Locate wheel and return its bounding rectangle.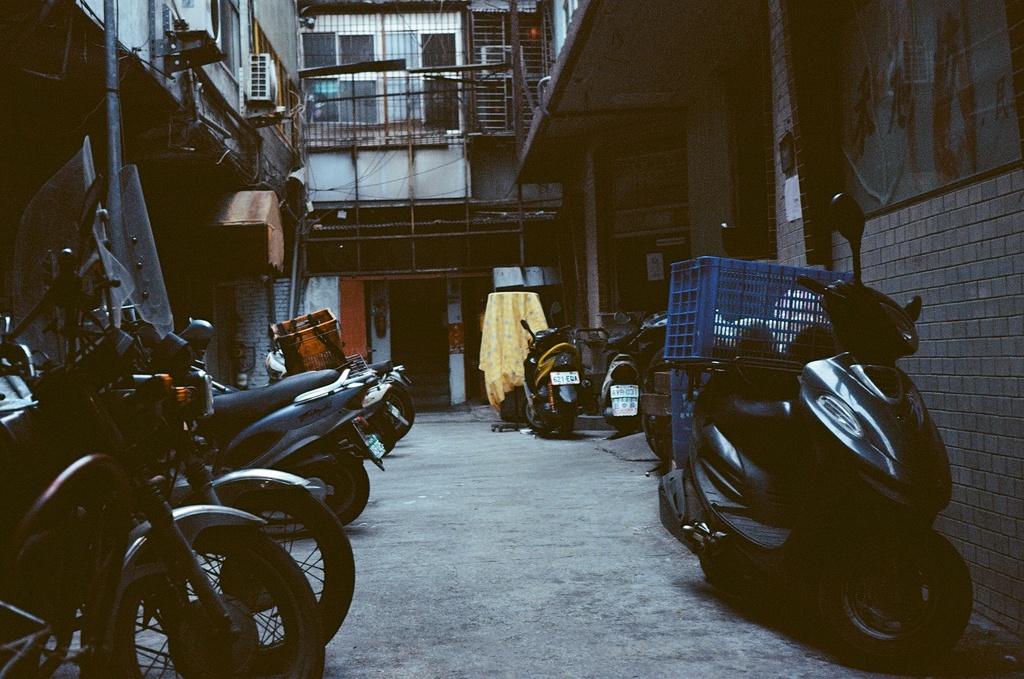
370, 416, 392, 455.
